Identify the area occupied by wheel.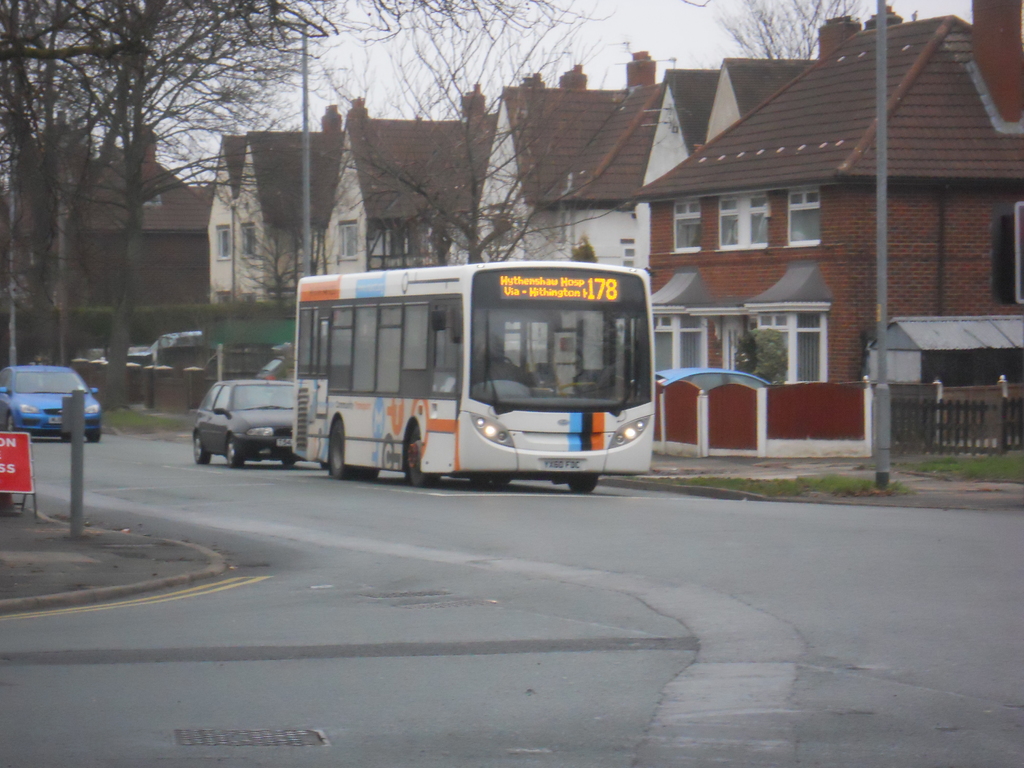
Area: <bbox>227, 435, 242, 468</bbox>.
